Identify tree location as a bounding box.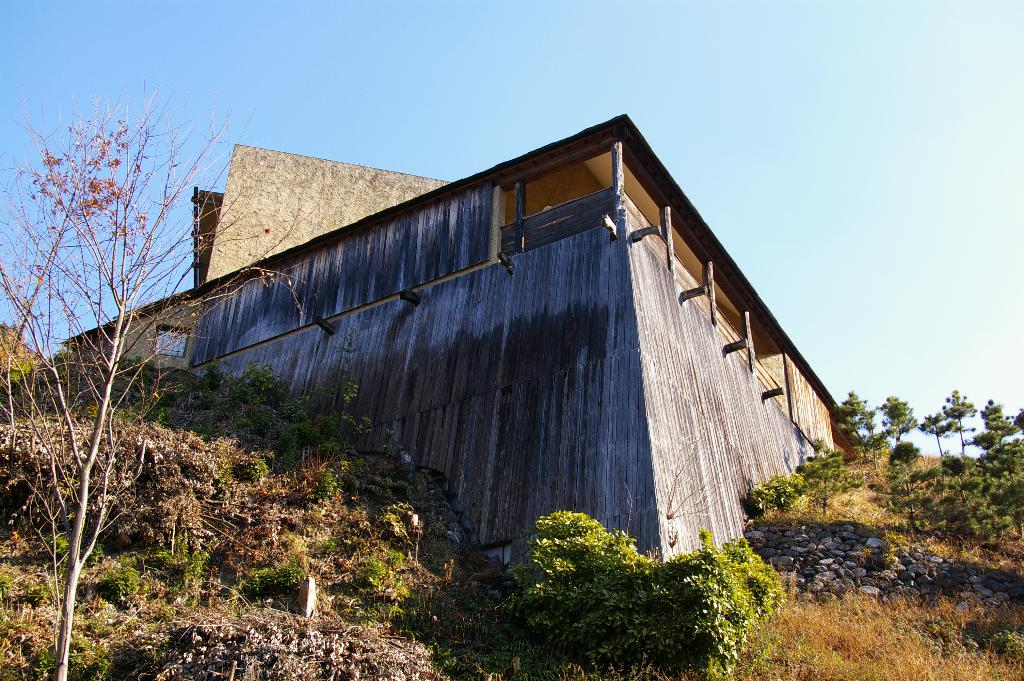
l=942, t=386, r=976, b=449.
